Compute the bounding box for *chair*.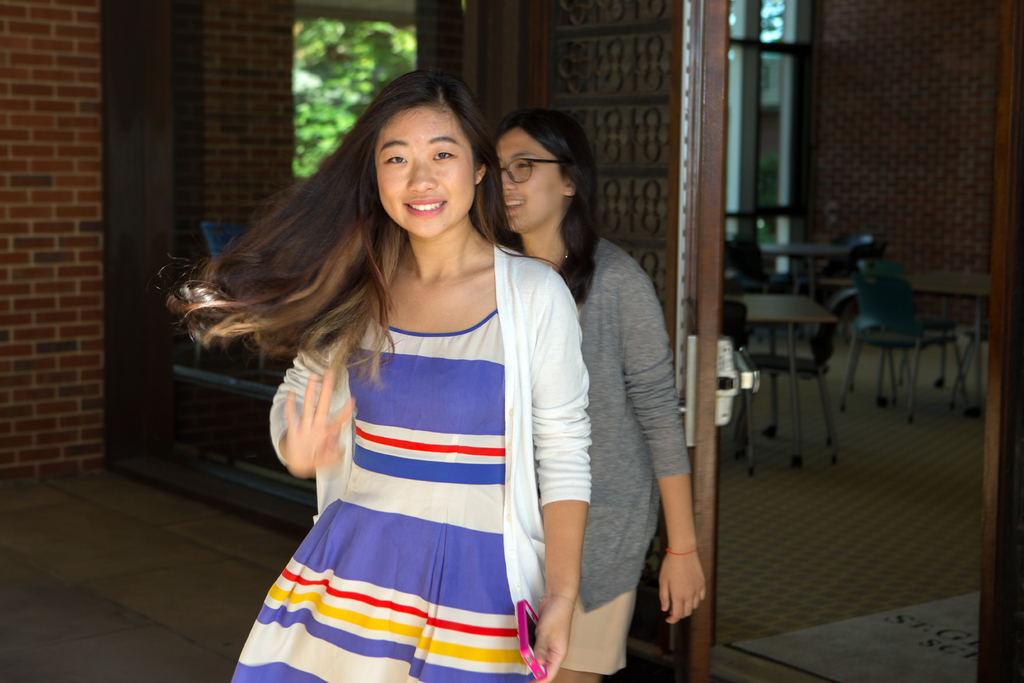
box=[837, 265, 951, 453].
